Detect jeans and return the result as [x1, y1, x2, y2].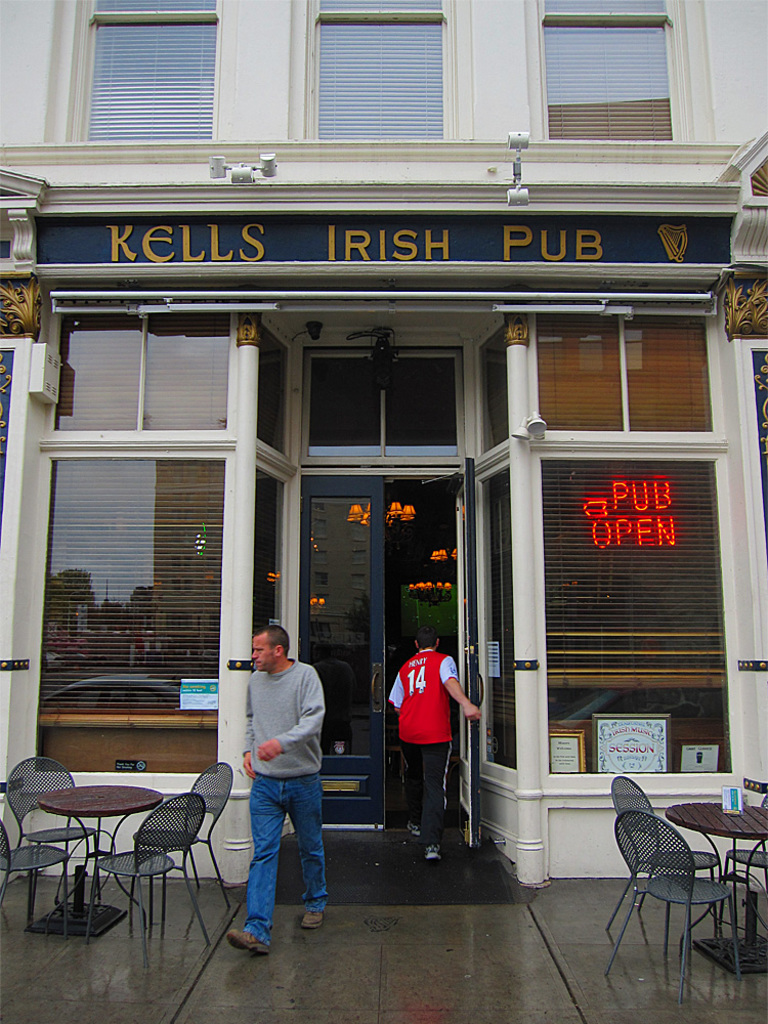
[232, 740, 340, 948].
